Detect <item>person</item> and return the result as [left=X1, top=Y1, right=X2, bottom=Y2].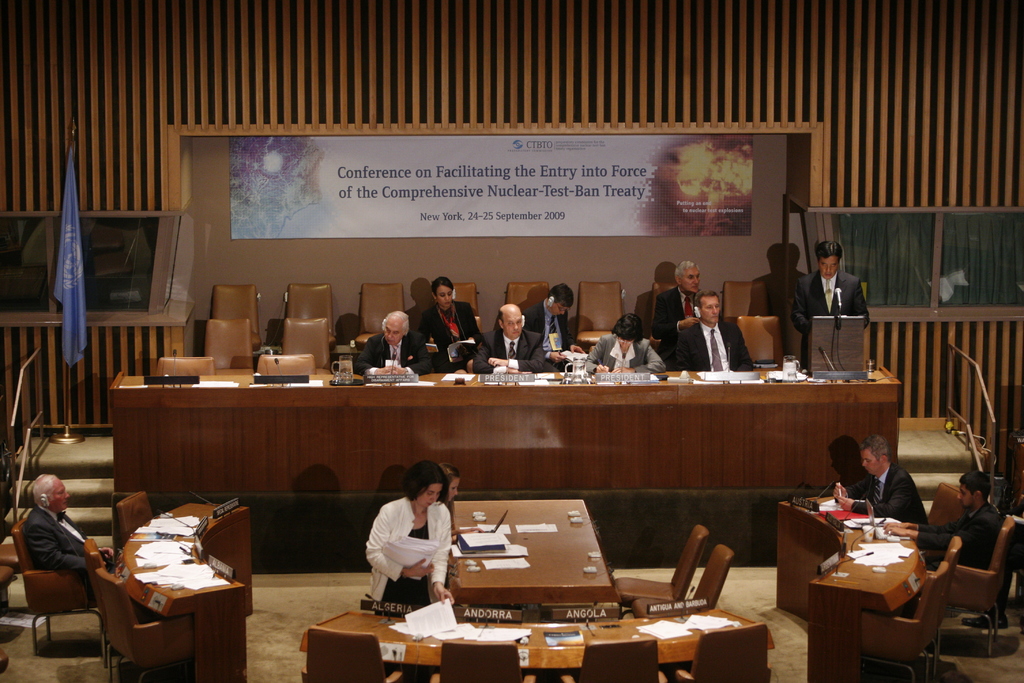
[left=833, top=433, right=929, bottom=521].
